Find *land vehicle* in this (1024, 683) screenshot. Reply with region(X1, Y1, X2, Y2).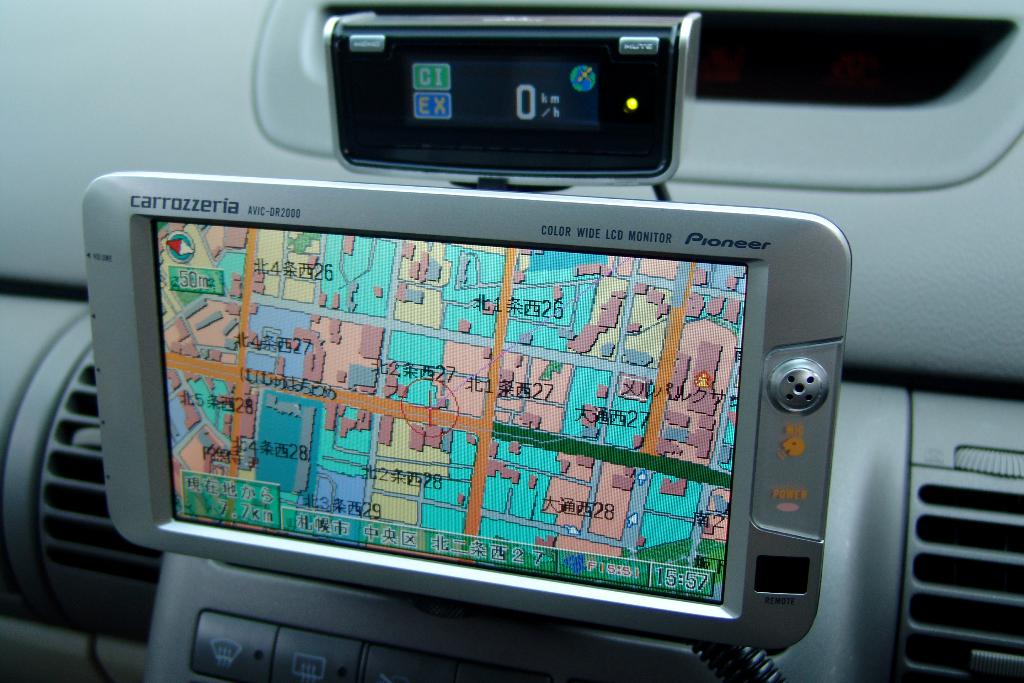
region(0, 0, 1023, 682).
